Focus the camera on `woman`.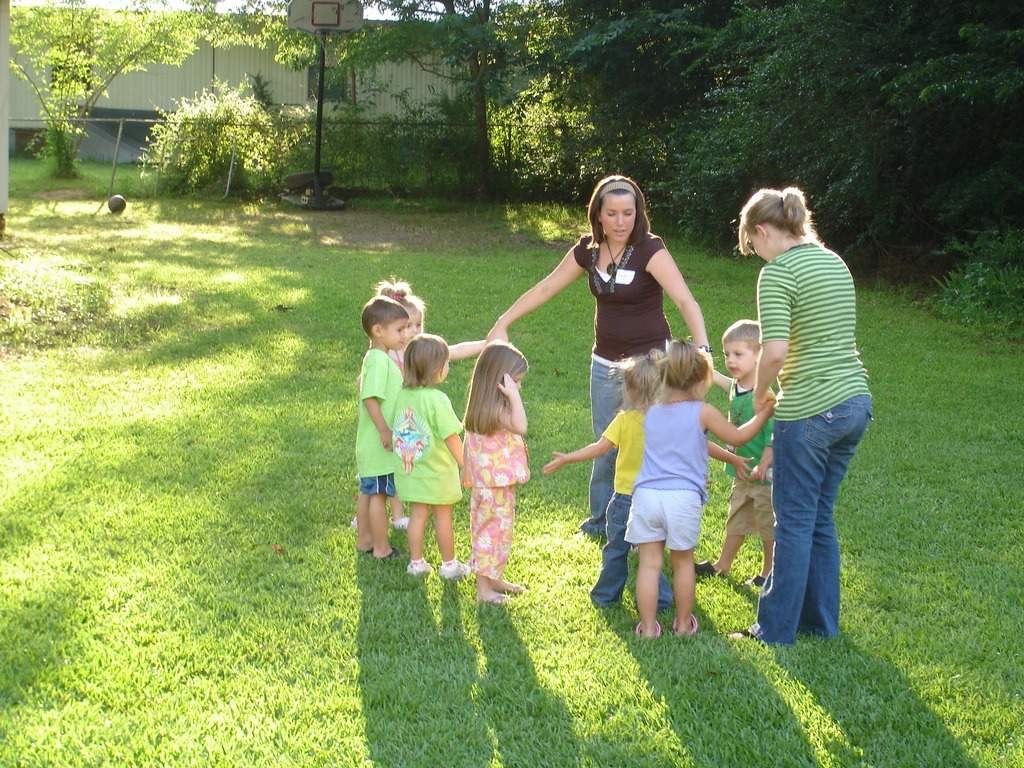
Focus region: select_region(724, 186, 872, 647).
